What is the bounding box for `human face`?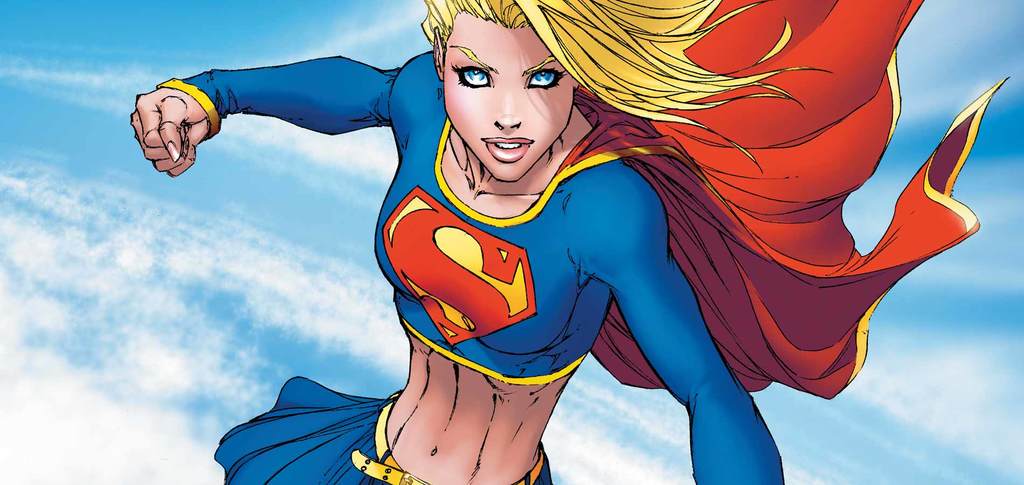
select_region(440, 15, 576, 188).
